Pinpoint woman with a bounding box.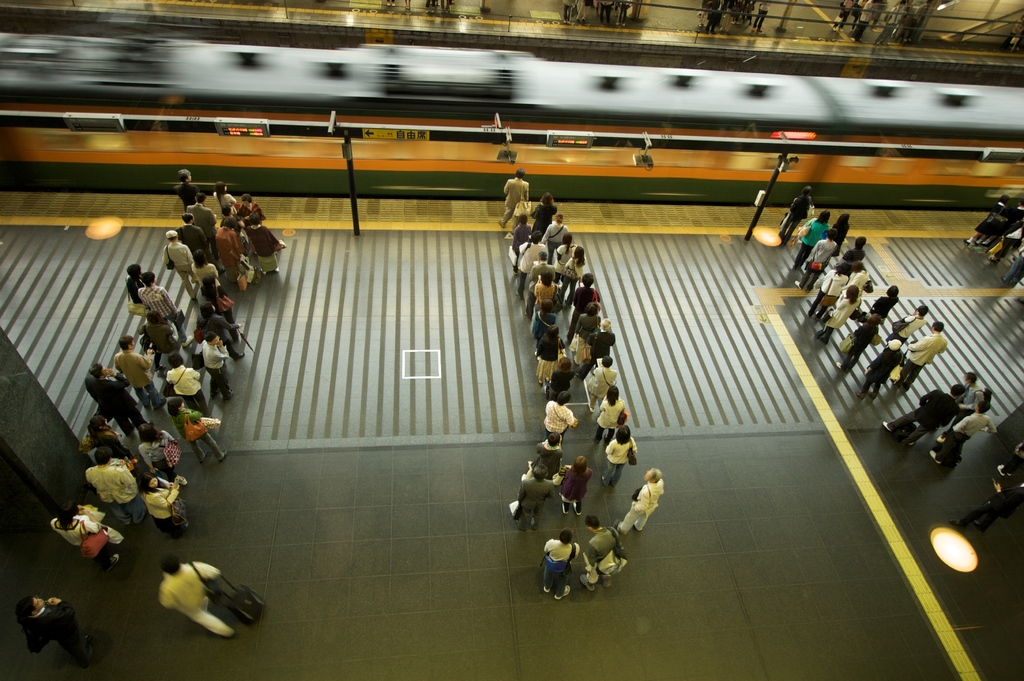
select_region(598, 390, 626, 435).
